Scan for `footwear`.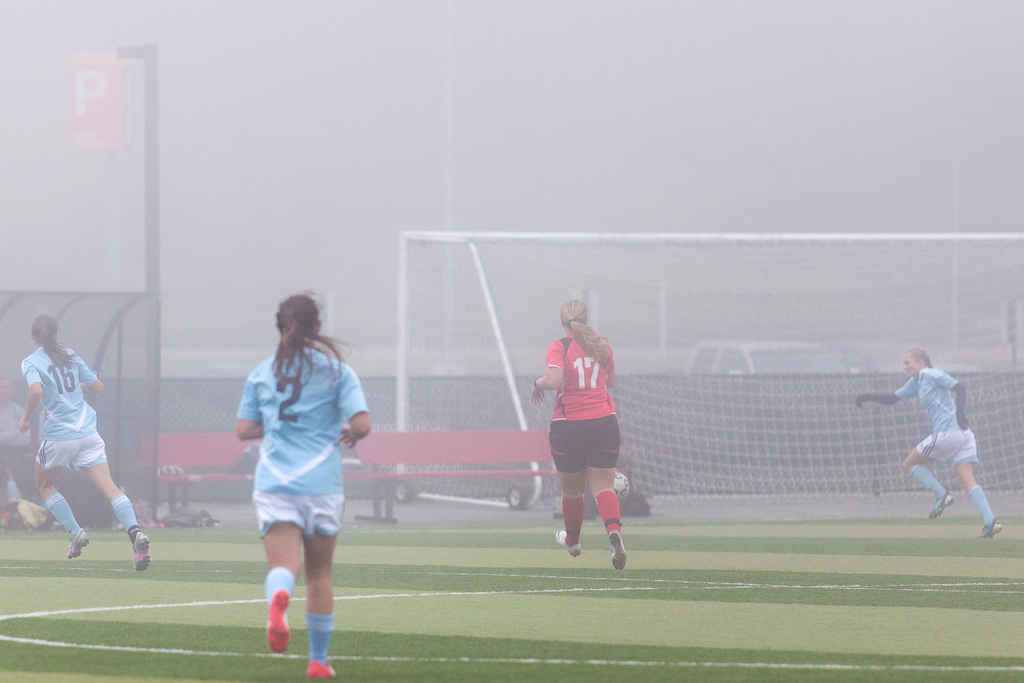
Scan result: 68/531/84/563.
